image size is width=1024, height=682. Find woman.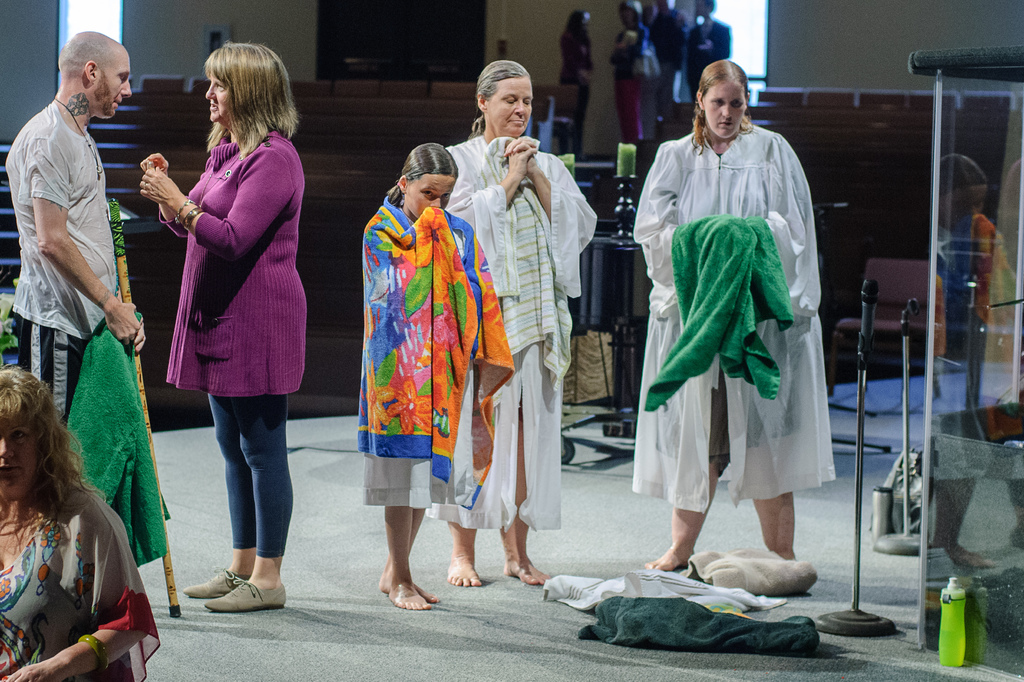
(444, 60, 597, 587).
